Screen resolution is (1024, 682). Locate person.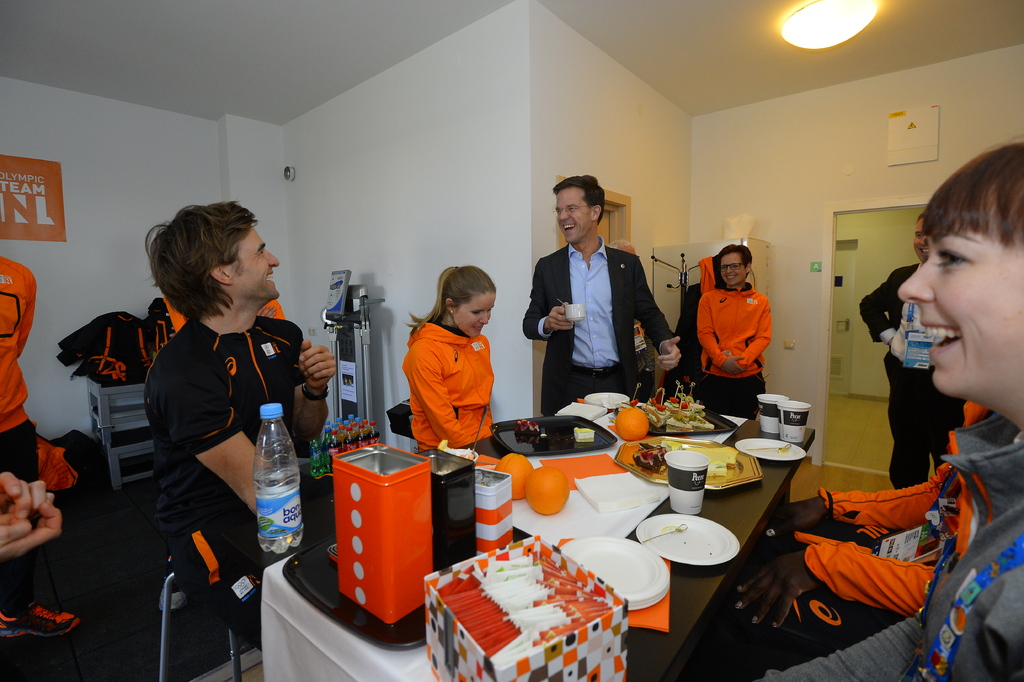
BBox(140, 197, 340, 681).
